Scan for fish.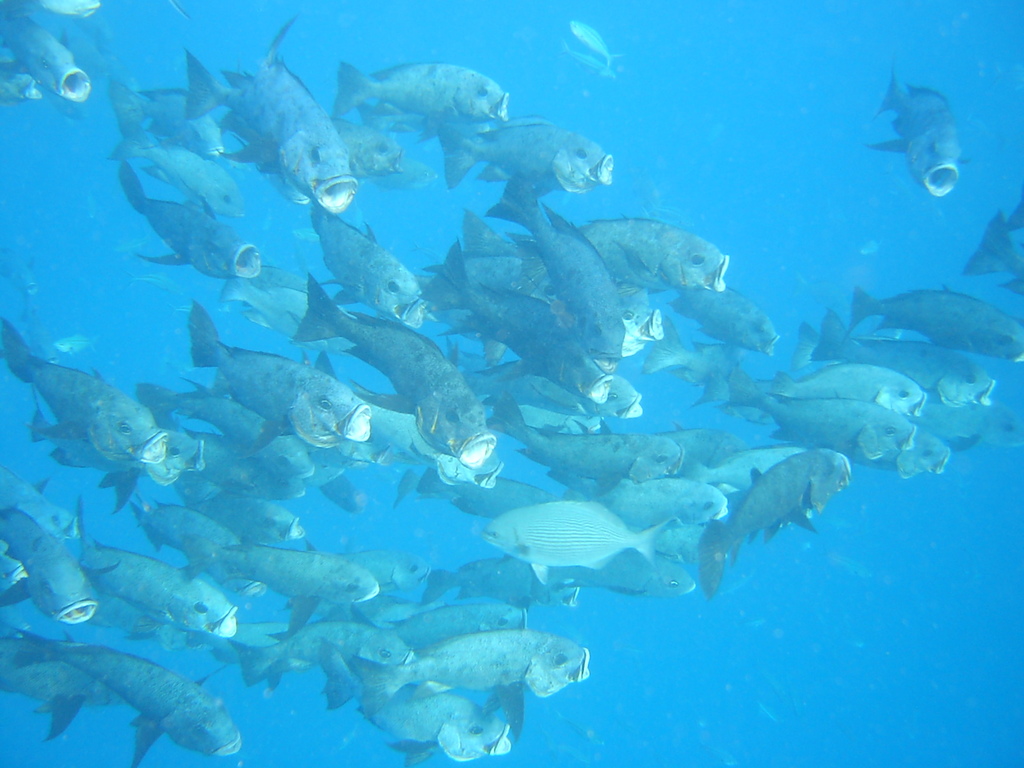
Scan result: [0, 466, 80, 541].
